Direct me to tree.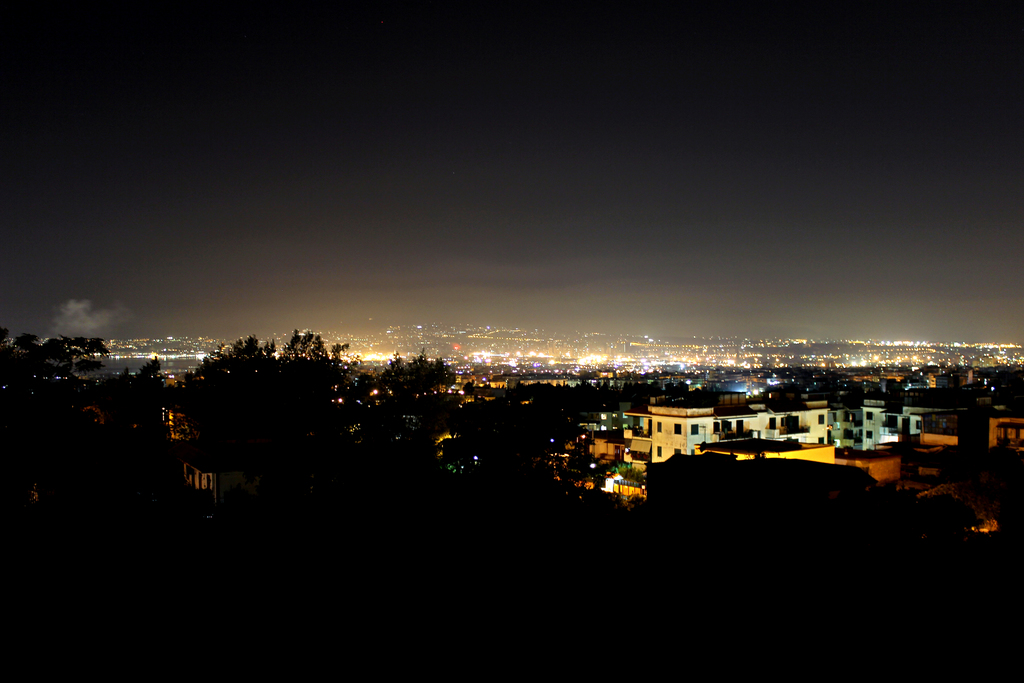
Direction: [left=0, top=338, right=102, bottom=384].
